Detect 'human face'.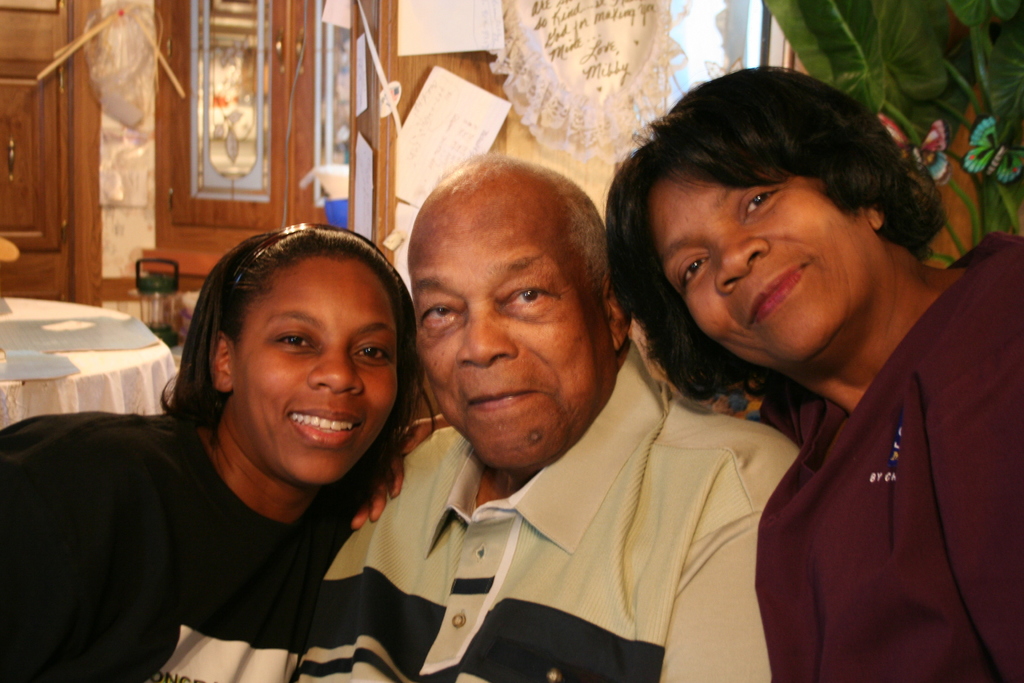
Detected at x1=653 y1=170 x2=874 y2=371.
